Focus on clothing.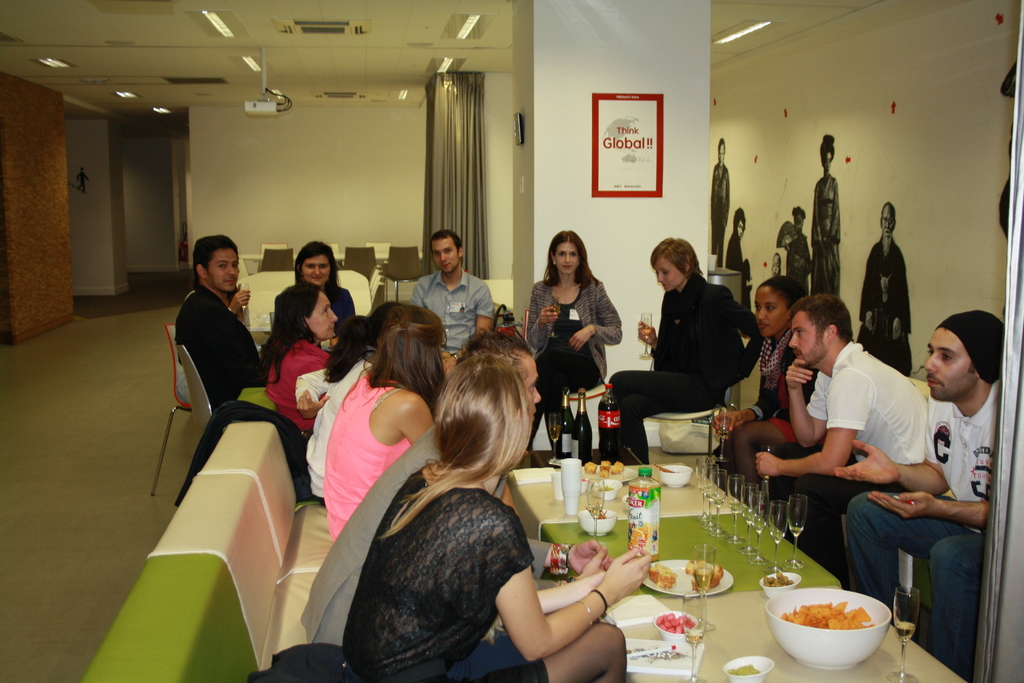
Focused at locate(522, 267, 618, 431).
